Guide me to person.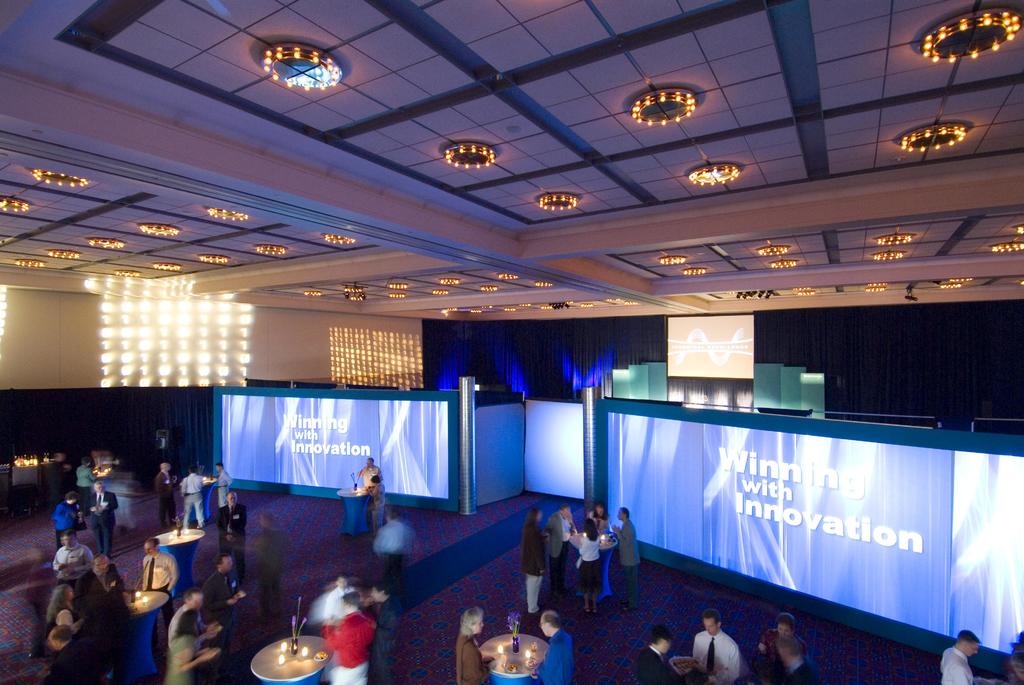
Guidance: (x1=372, y1=513, x2=413, y2=590).
